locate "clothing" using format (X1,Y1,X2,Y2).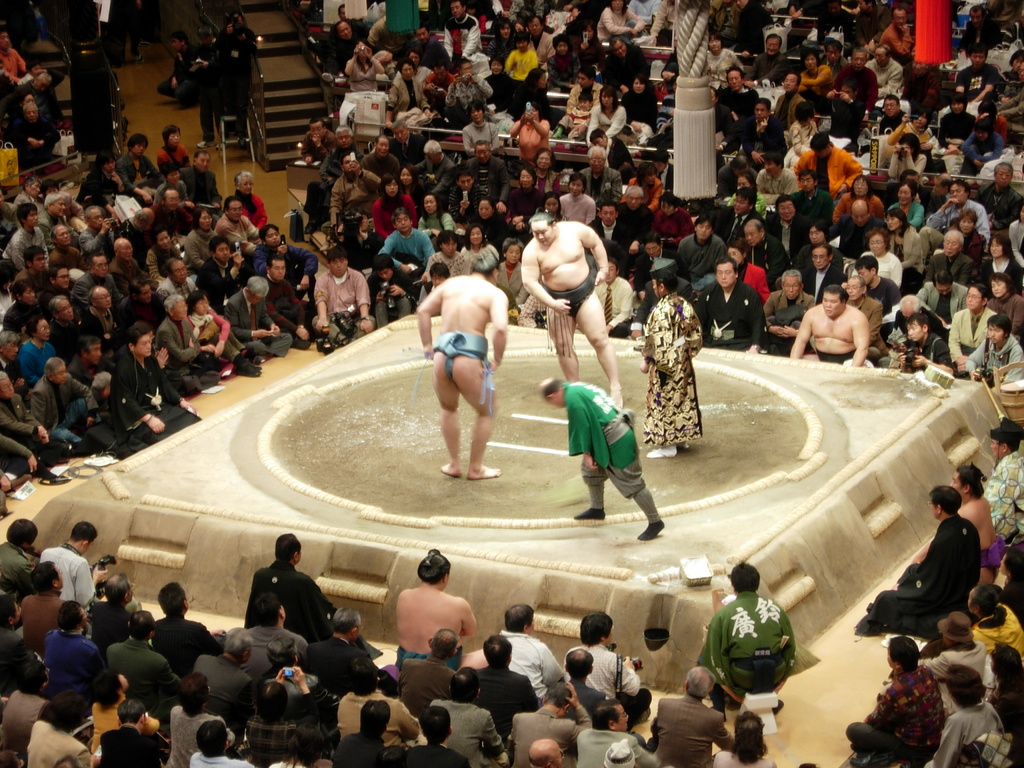
(328,728,394,767).
